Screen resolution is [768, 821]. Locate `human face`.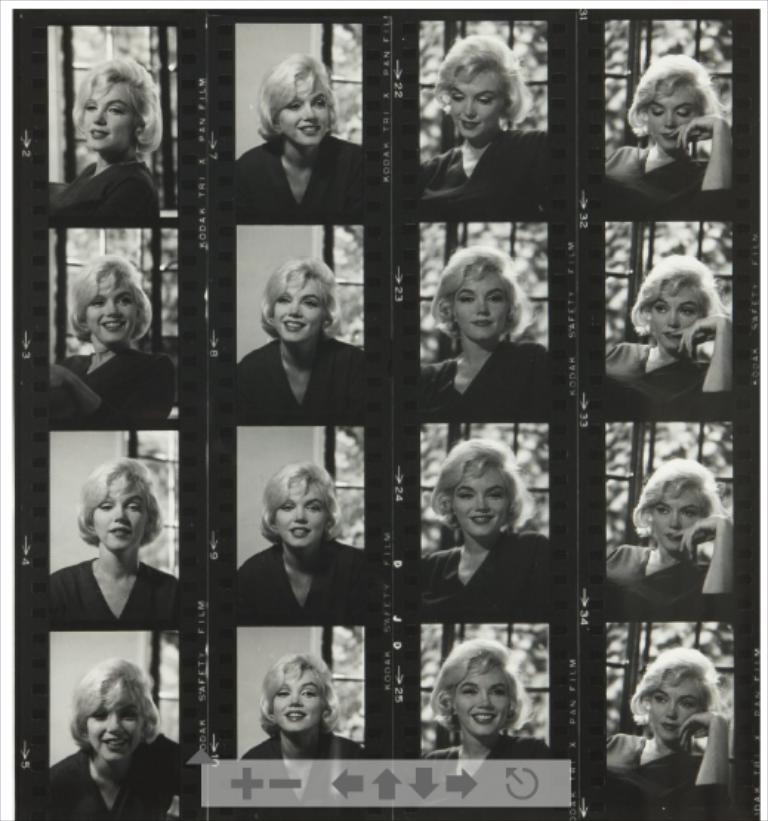
region(457, 660, 516, 740).
